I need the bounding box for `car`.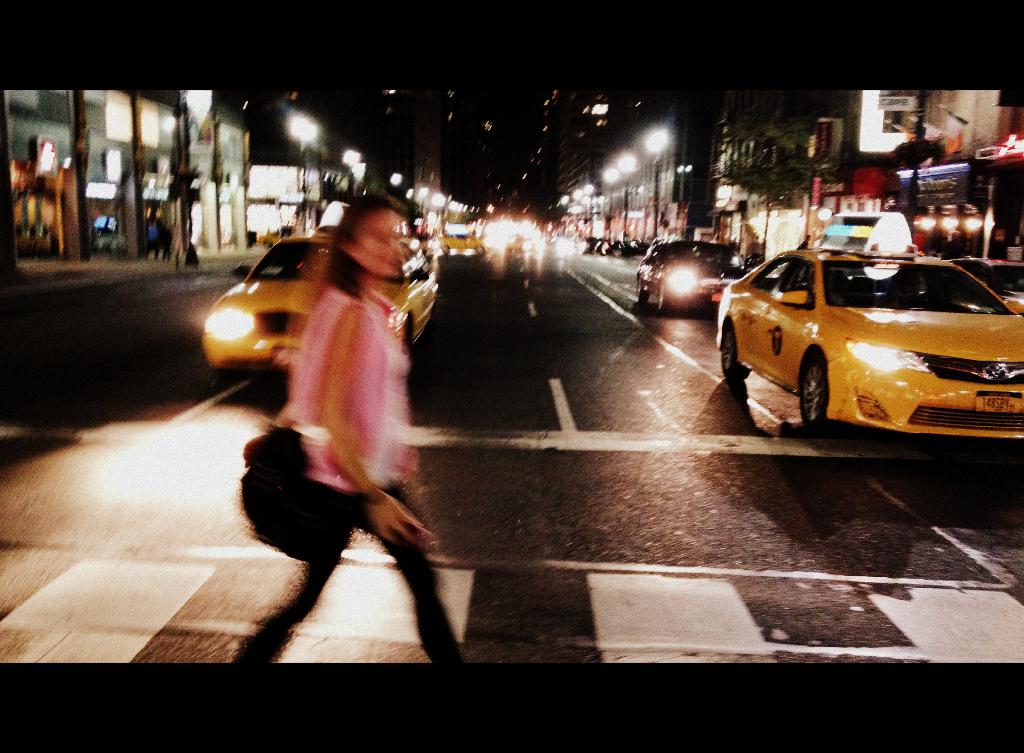
Here it is: Rect(97, 225, 114, 255).
